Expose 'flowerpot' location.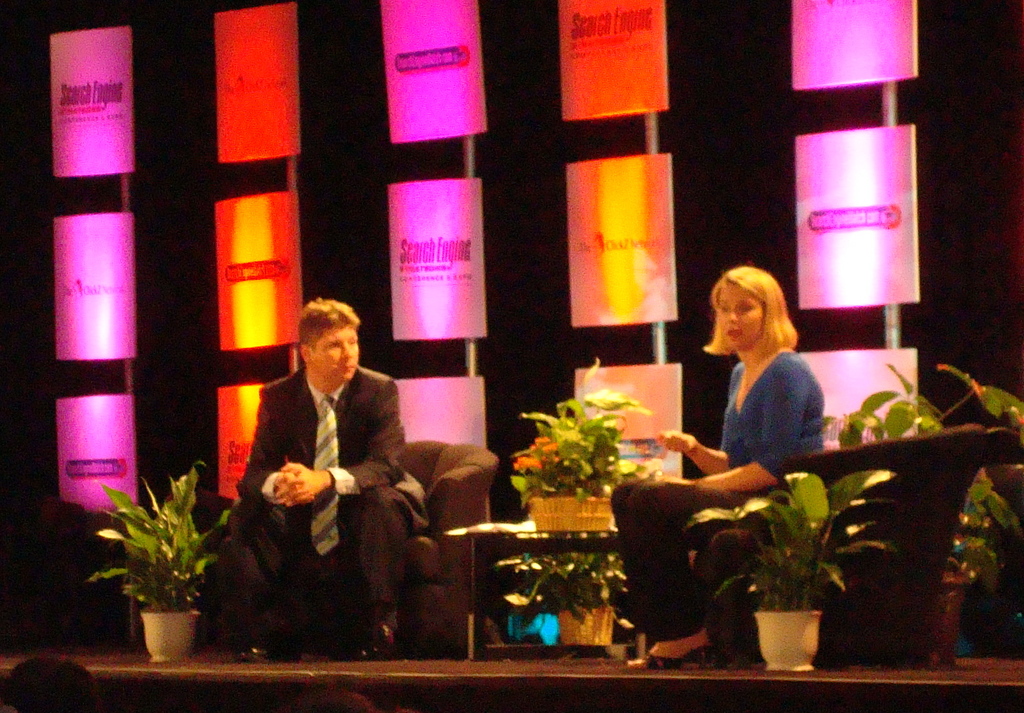
Exposed at detection(749, 605, 819, 672).
